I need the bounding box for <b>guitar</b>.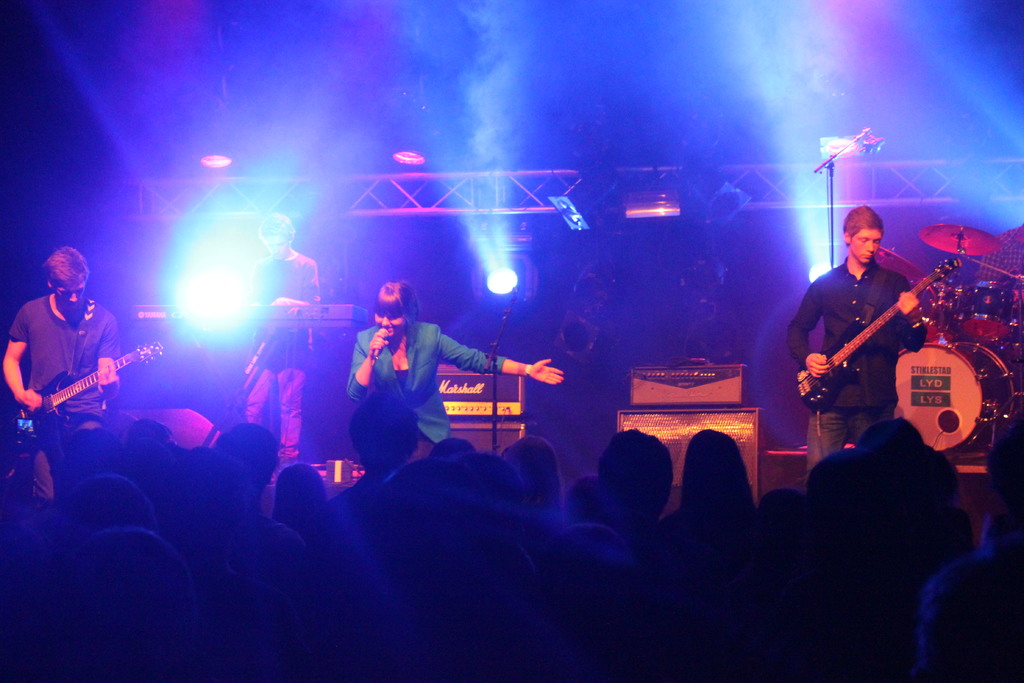
Here it is: l=795, t=255, r=966, b=409.
